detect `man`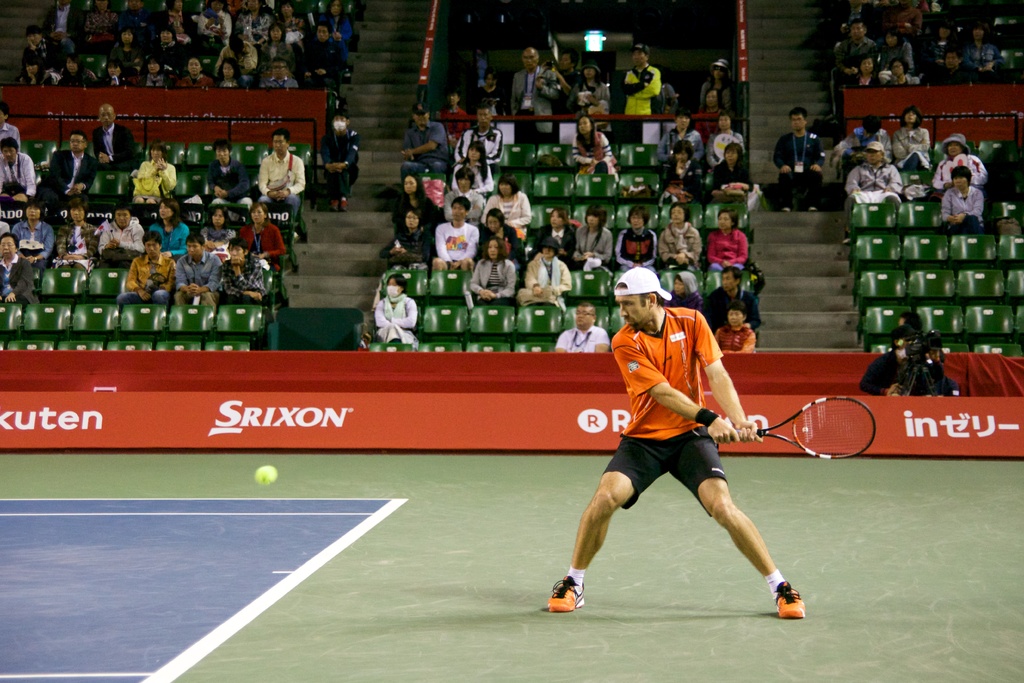
<region>35, 129, 97, 200</region>
